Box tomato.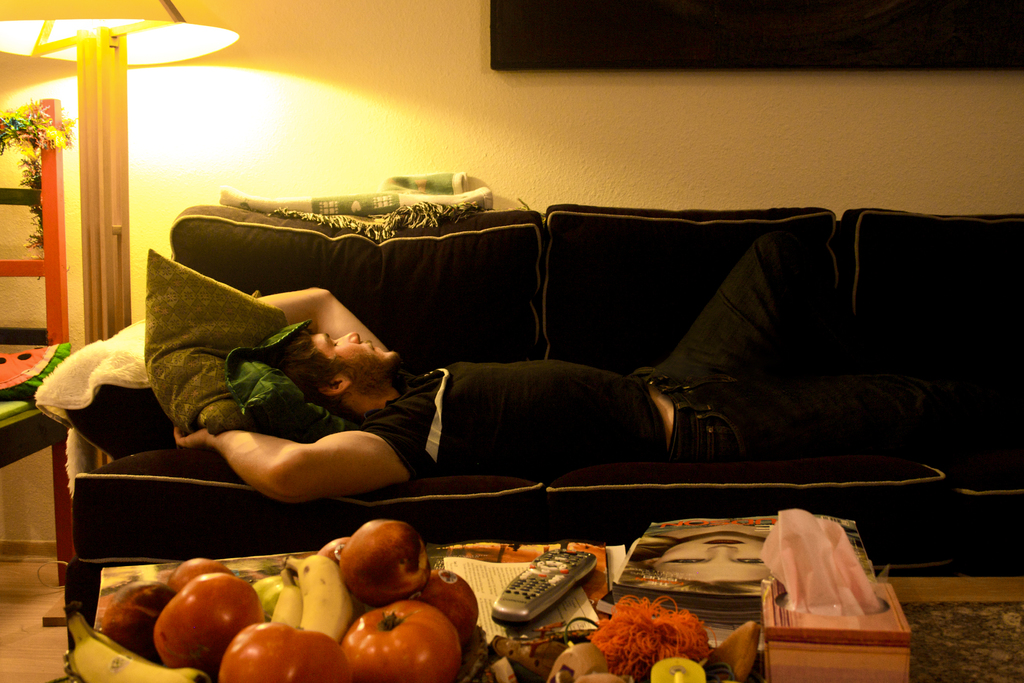
x1=339, y1=600, x2=459, y2=682.
